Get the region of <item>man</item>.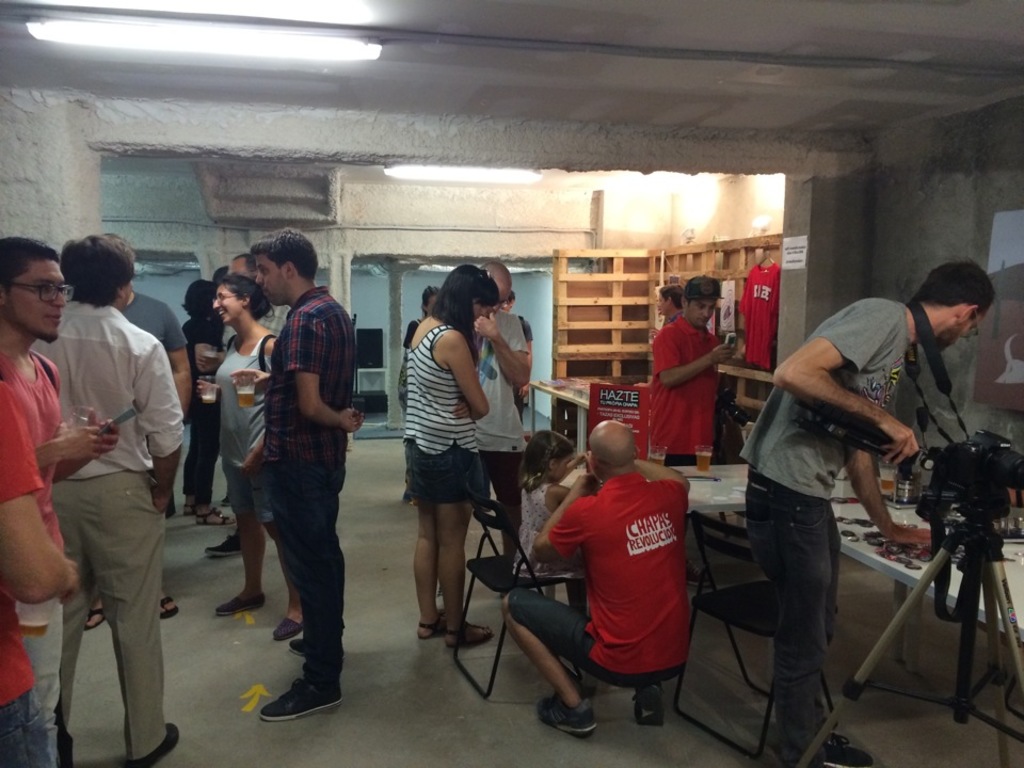
<bbox>259, 222, 361, 720</bbox>.
